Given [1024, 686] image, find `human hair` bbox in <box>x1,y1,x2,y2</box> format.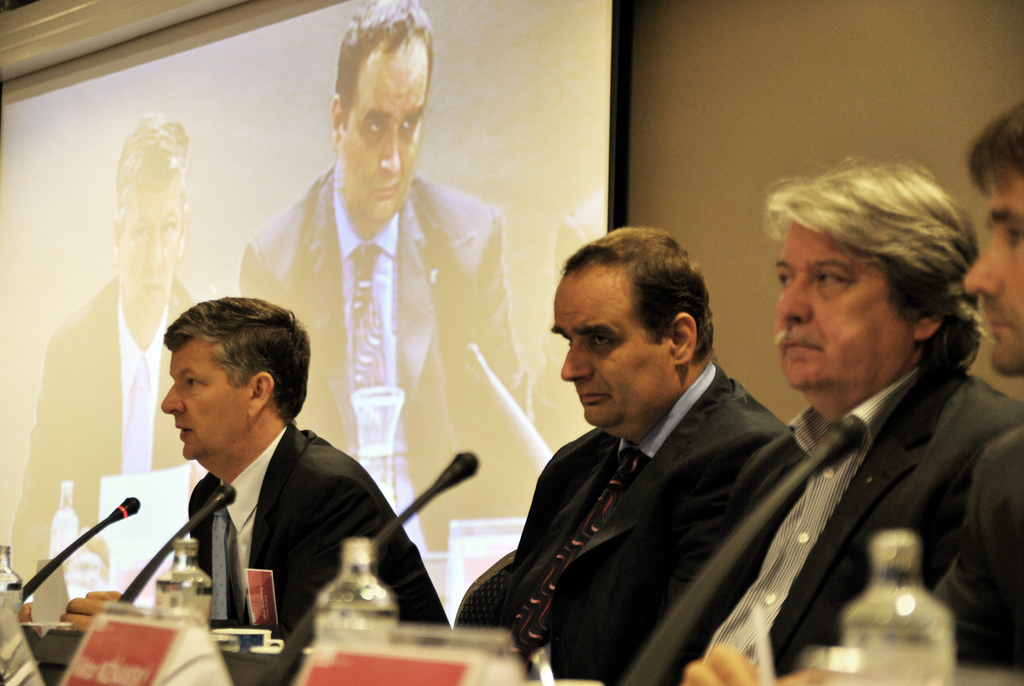
<box>111,112,191,234</box>.
